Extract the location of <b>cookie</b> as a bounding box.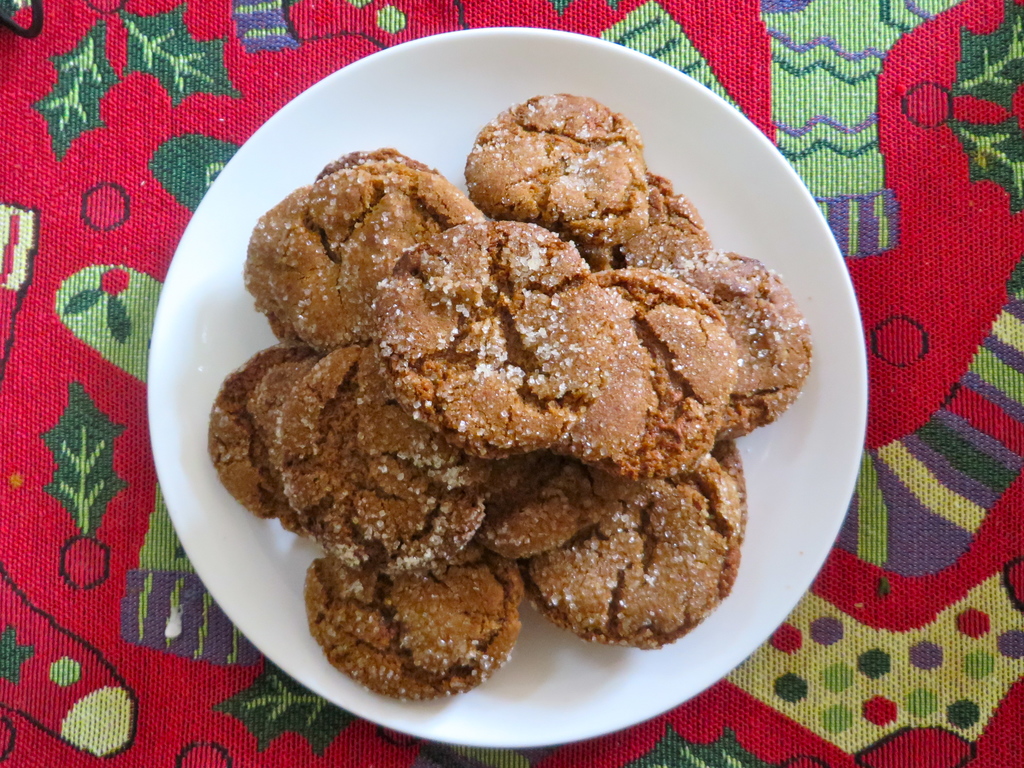
rect(555, 265, 728, 487).
